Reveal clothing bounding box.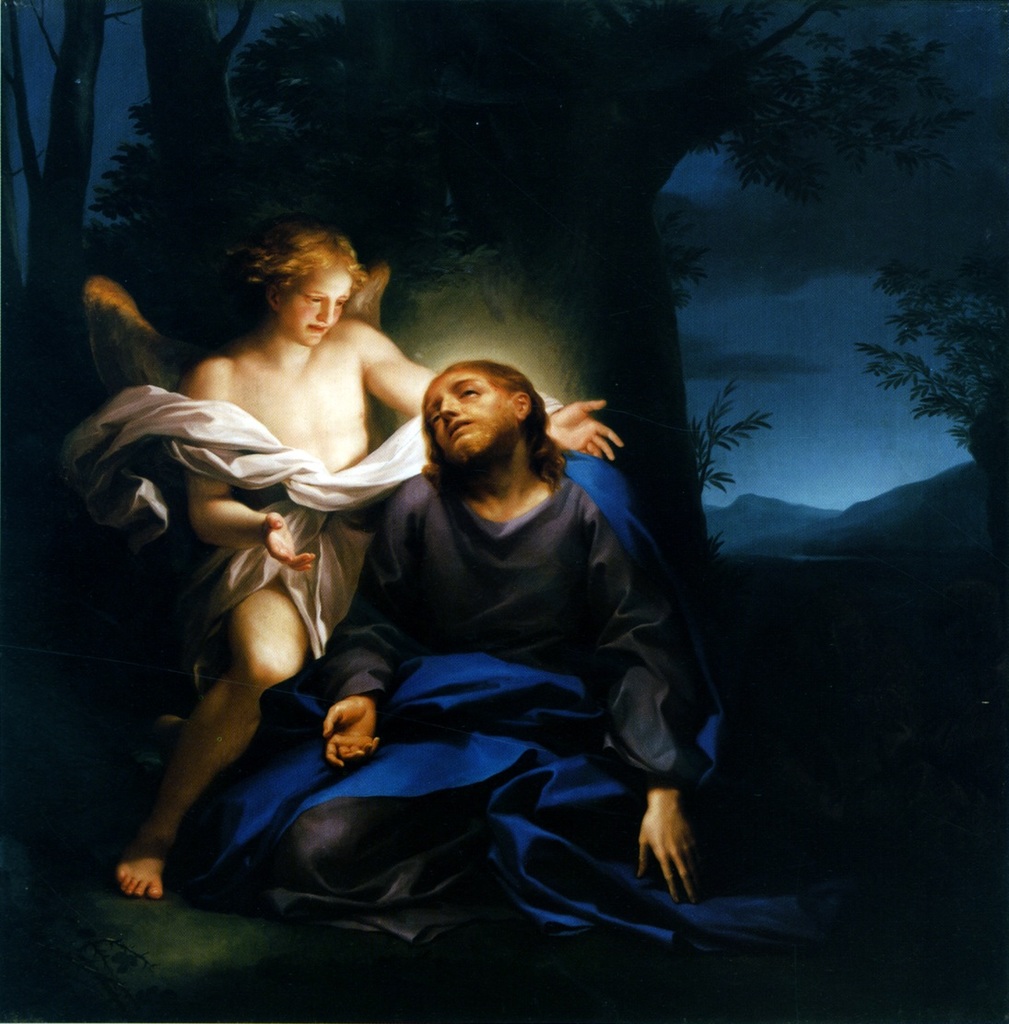
Revealed: bbox(231, 374, 717, 926).
